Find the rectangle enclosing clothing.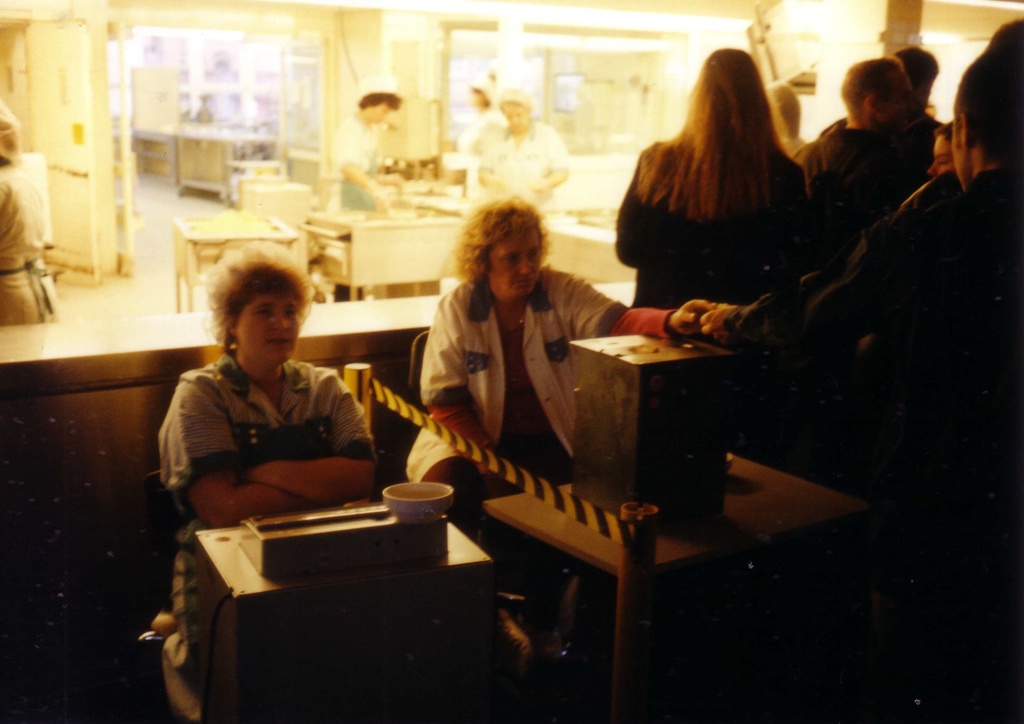
164/365/370/498.
